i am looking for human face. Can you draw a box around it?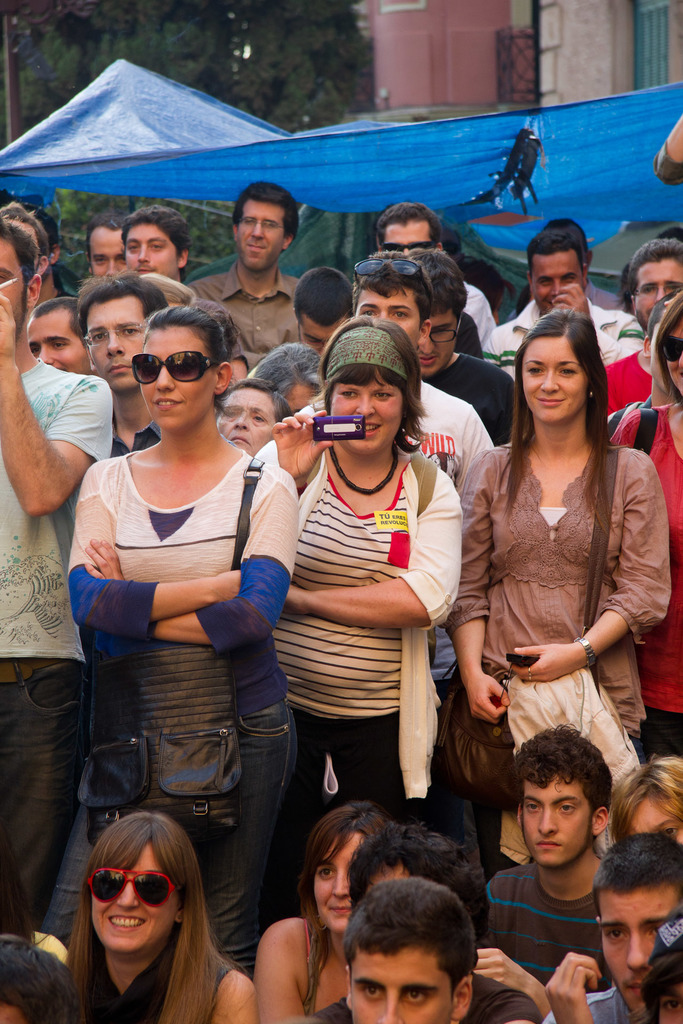
Sure, the bounding box is rect(607, 785, 682, 850).
